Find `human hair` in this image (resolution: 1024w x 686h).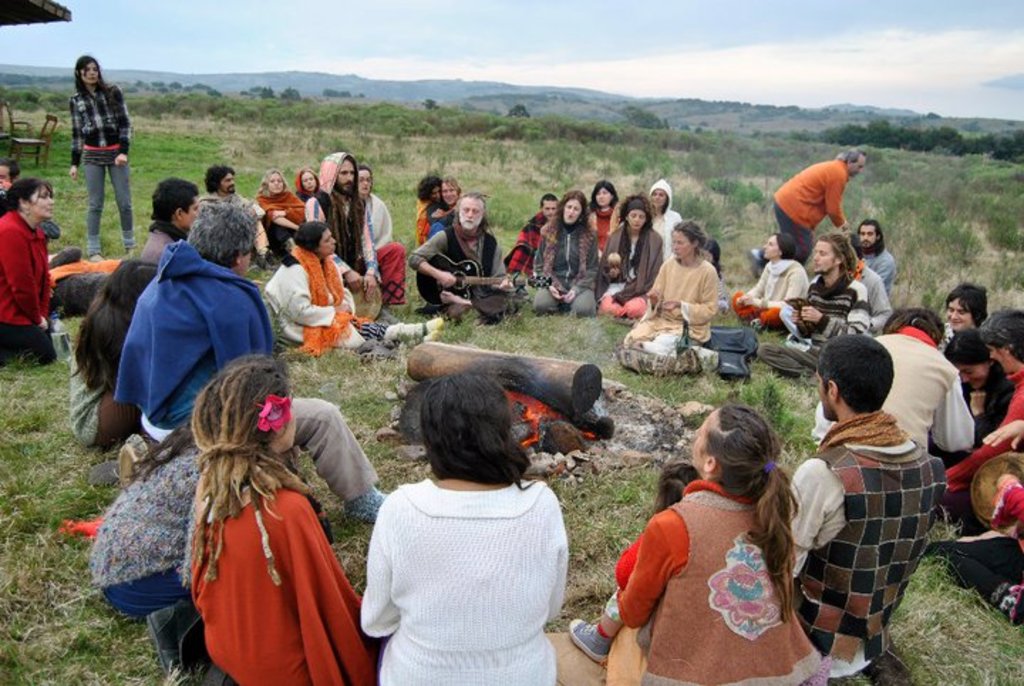
(x1=704, y1=400, x2=808, y2=618).
